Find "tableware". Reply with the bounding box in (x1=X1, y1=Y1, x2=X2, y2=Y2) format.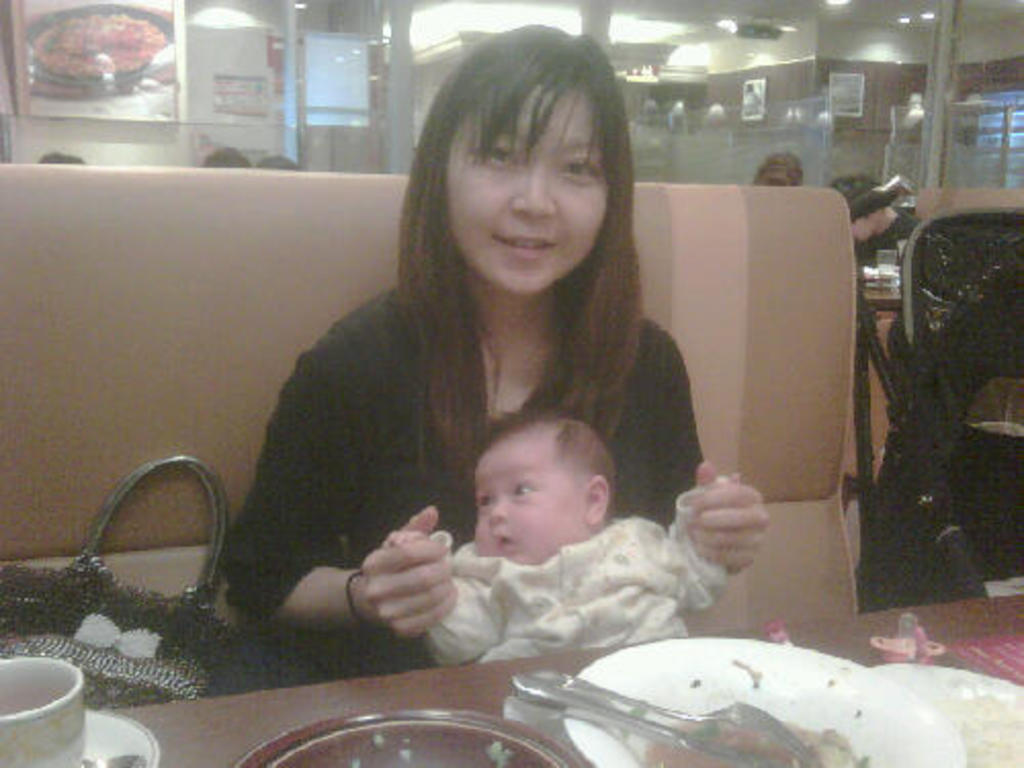
(x1=506, y1=678, x2=760, y2=766).
